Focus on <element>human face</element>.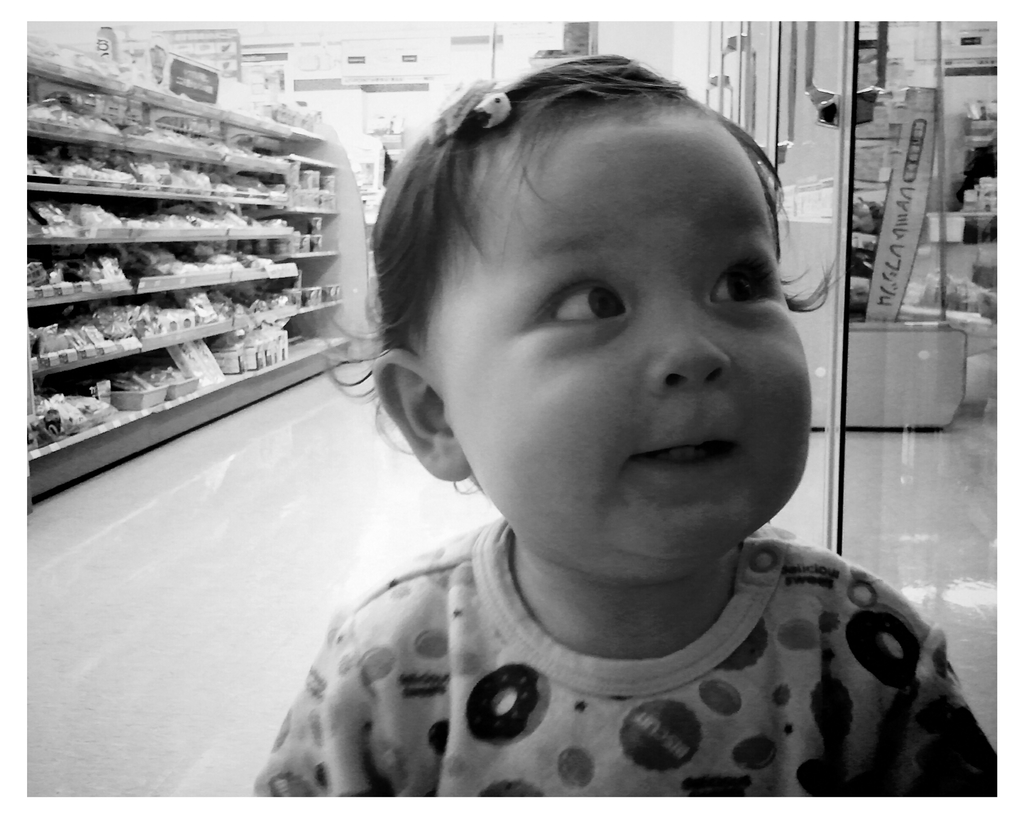
Focused at Rect(438, 124, 815, 556).
